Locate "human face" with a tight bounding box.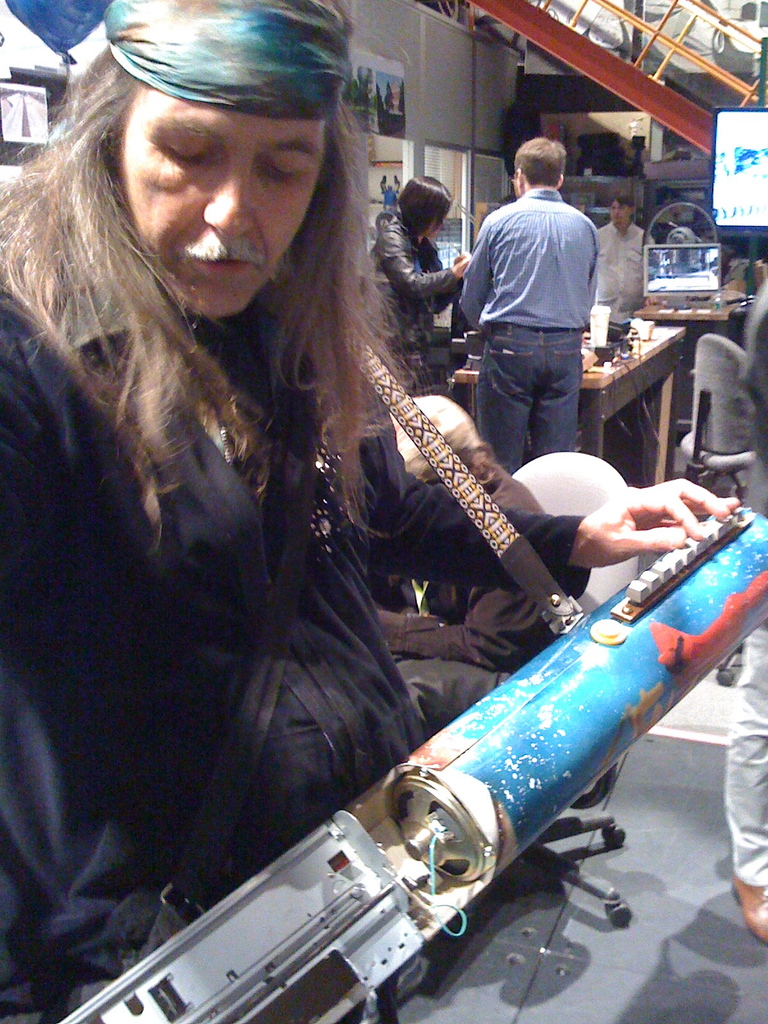
select_region(120, 88, 330, 317).
